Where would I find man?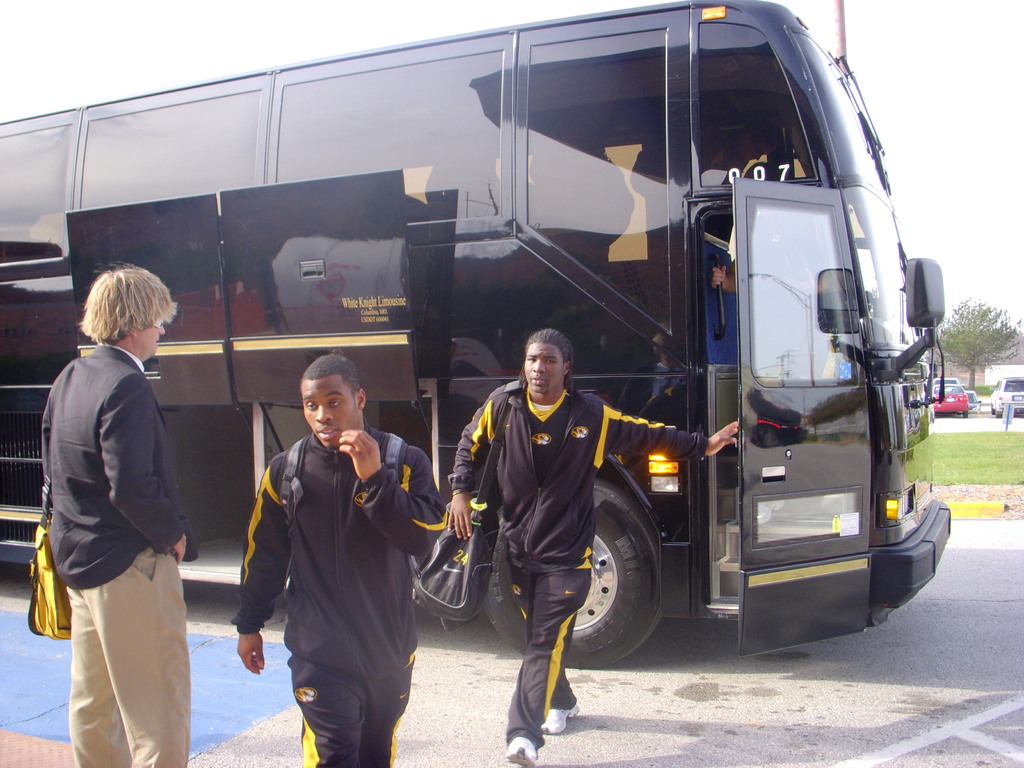
At [226,355,447,767].
